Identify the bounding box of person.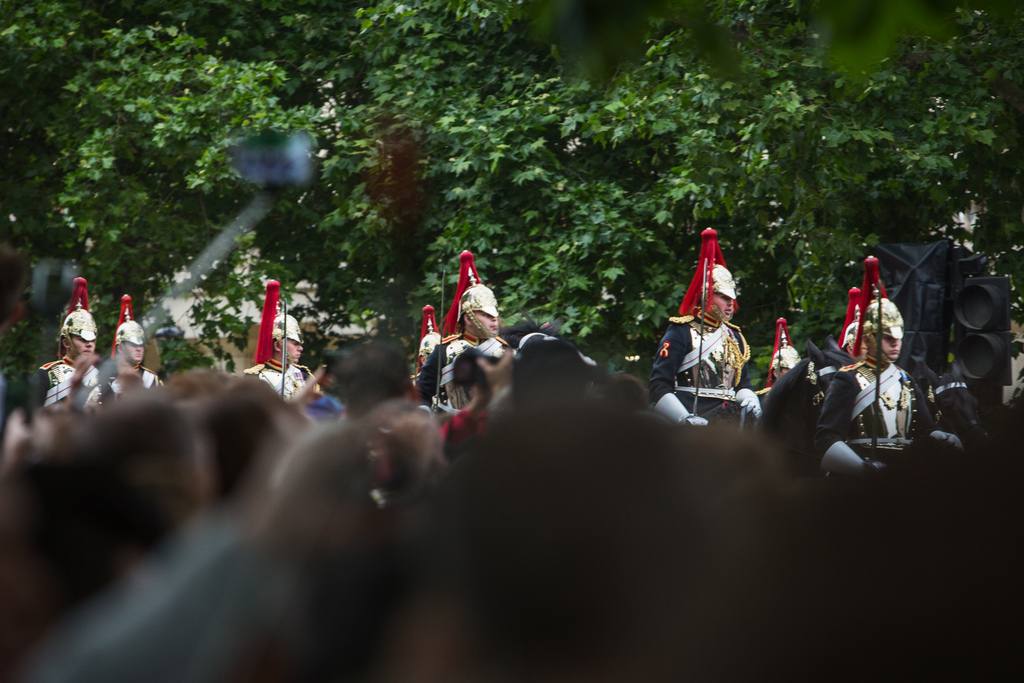
(819, 258, 937, 473).
